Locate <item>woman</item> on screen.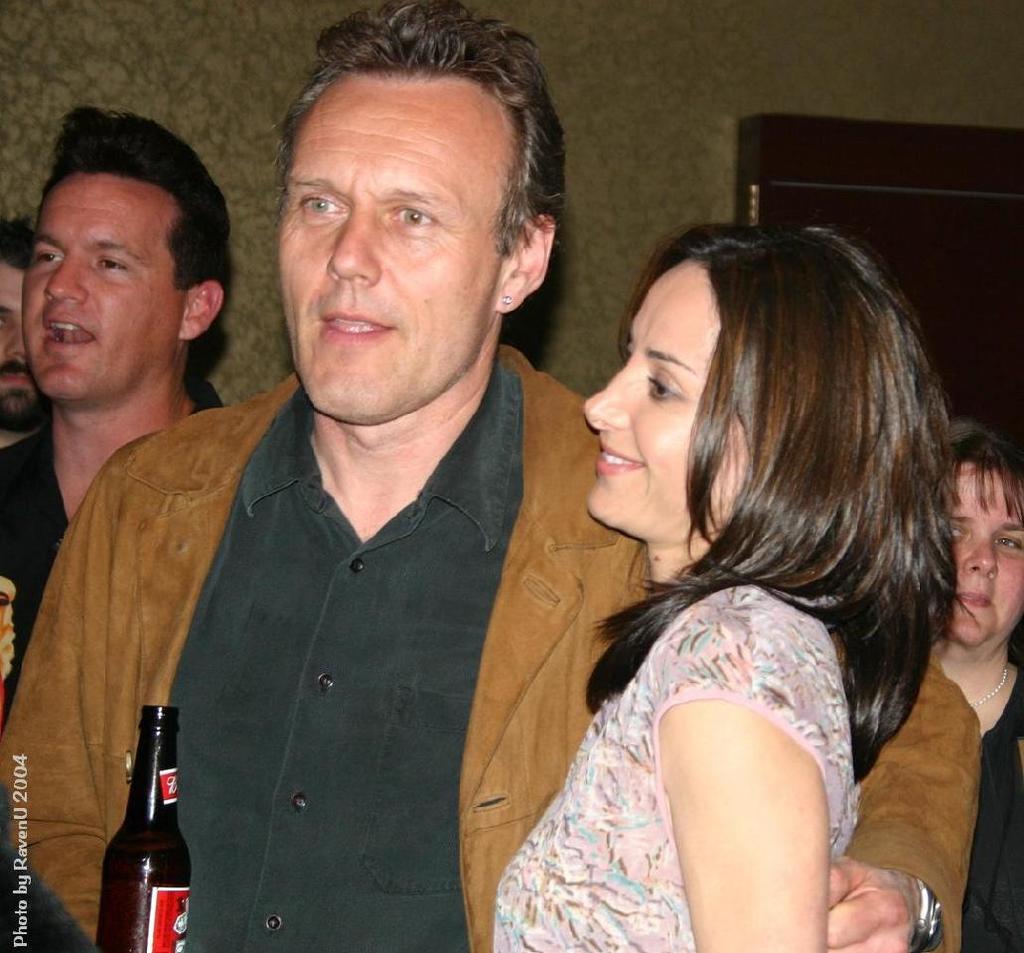
On screen at 928:425:1023:952.
